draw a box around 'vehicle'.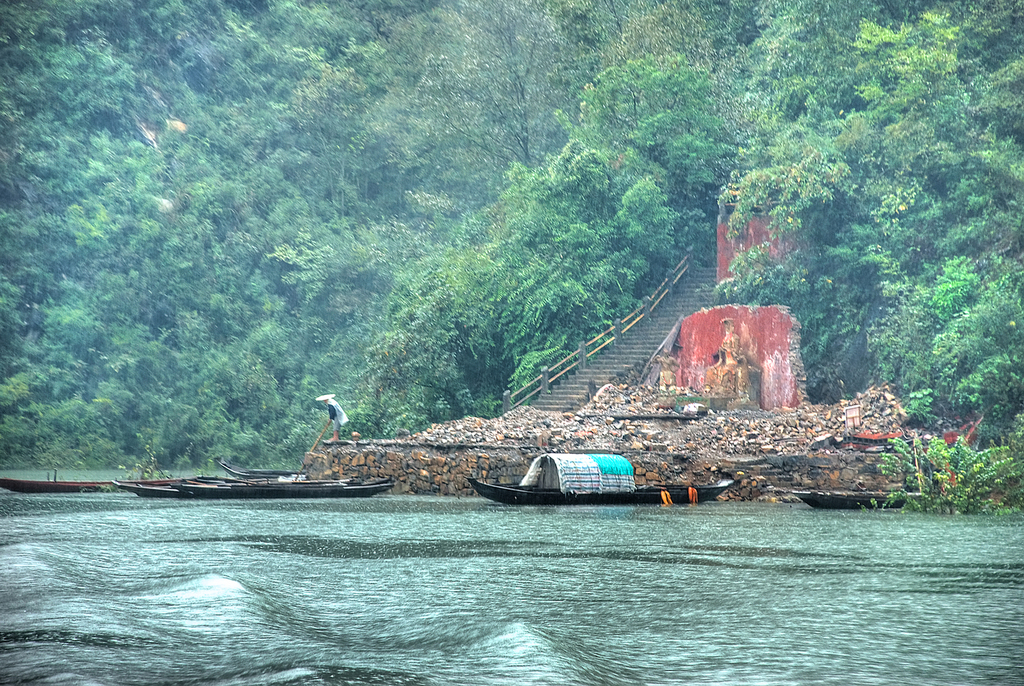
bbox(97, 421, 415, 518).
